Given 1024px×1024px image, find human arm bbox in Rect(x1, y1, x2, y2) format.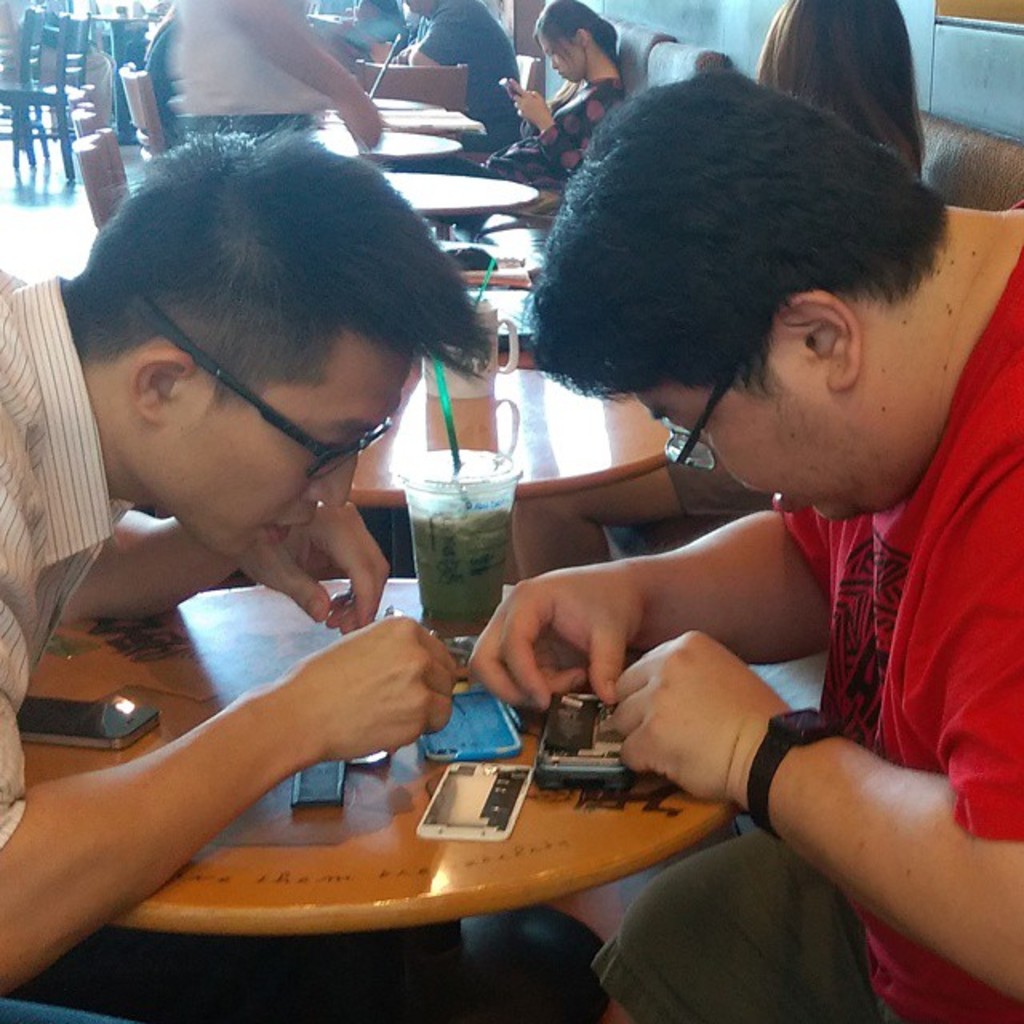
Rect(221, 0, 387, 149).
